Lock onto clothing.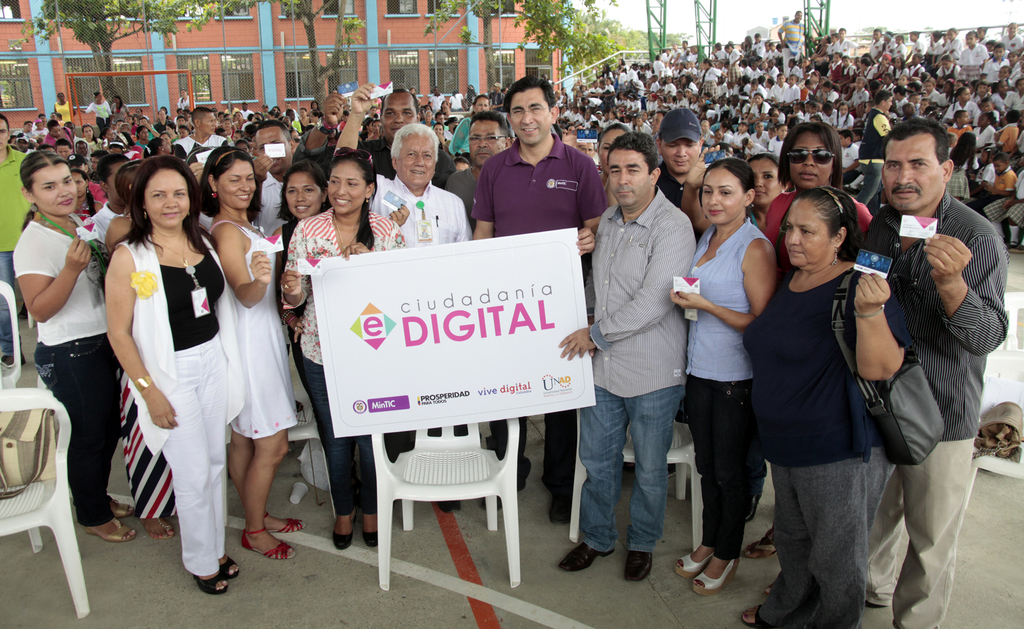
Locked: [x1=365, y1=173, x2=467, y2=432].
